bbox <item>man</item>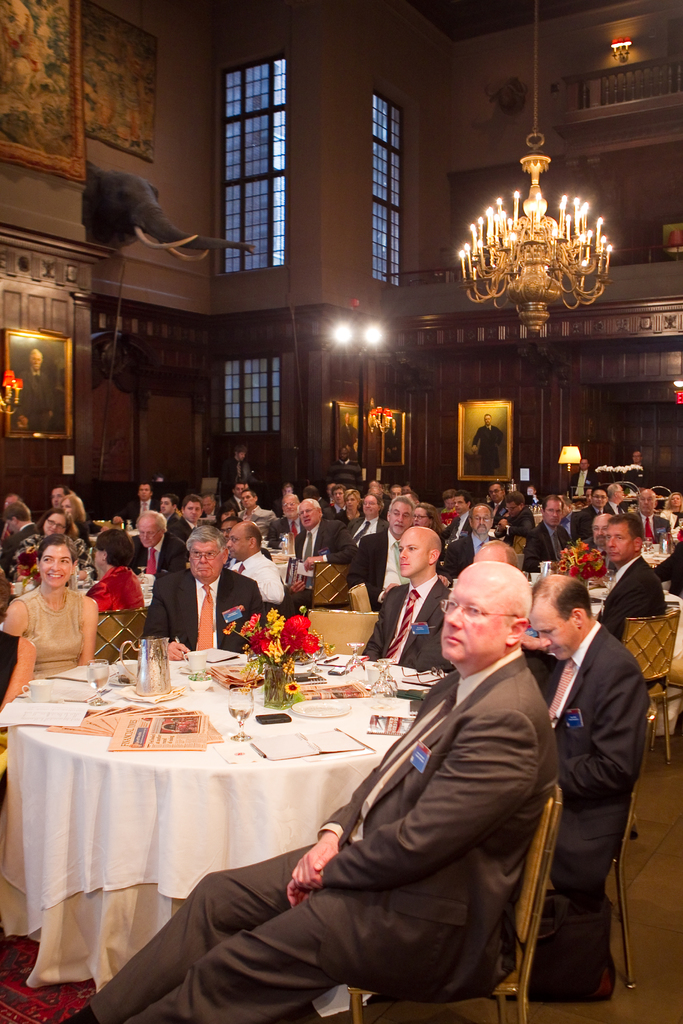
(x1=202, y1=492, x2=221, y2=534)
